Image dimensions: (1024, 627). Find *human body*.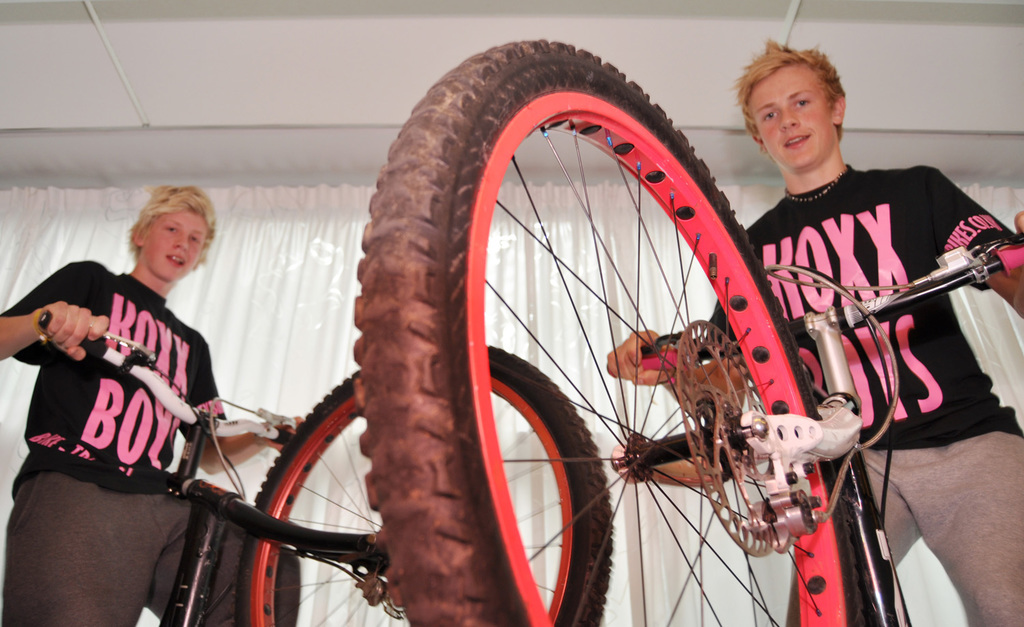
(left=602, top=167, right=1023, bottom=626).
